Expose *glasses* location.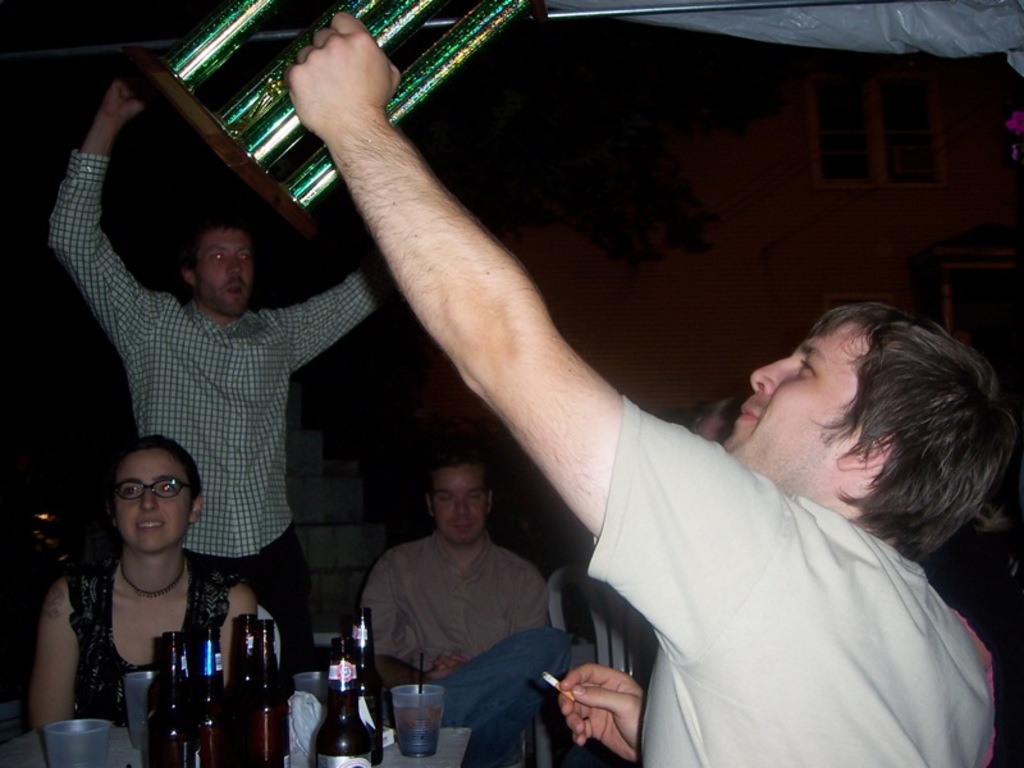
Exposed at 110,474,197,500.
